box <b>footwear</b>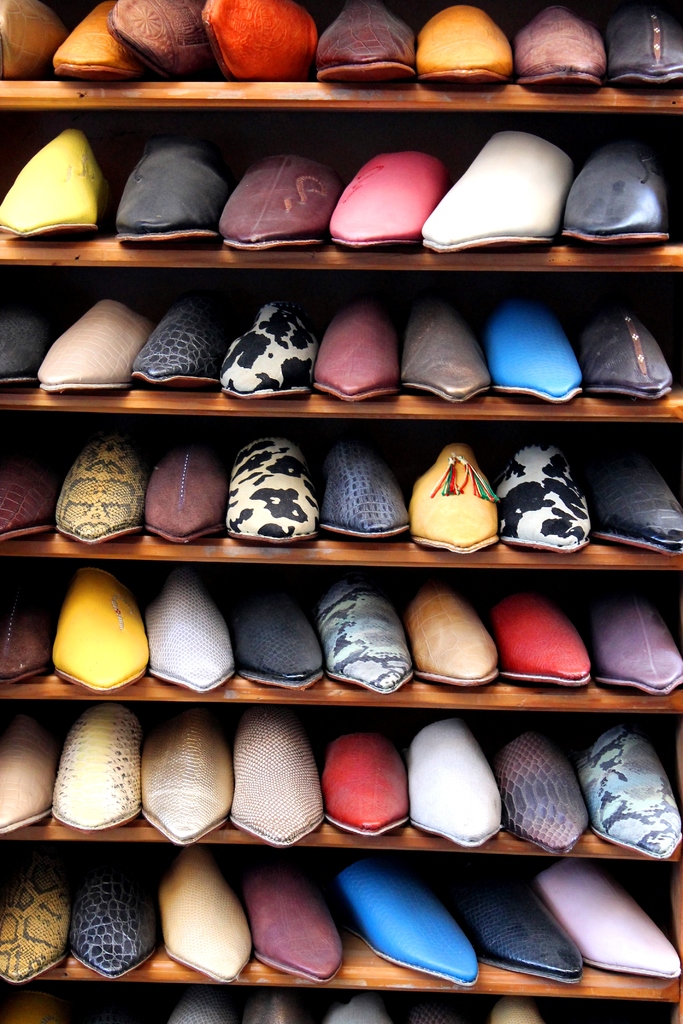
crop(145, 459, 222, 547)
